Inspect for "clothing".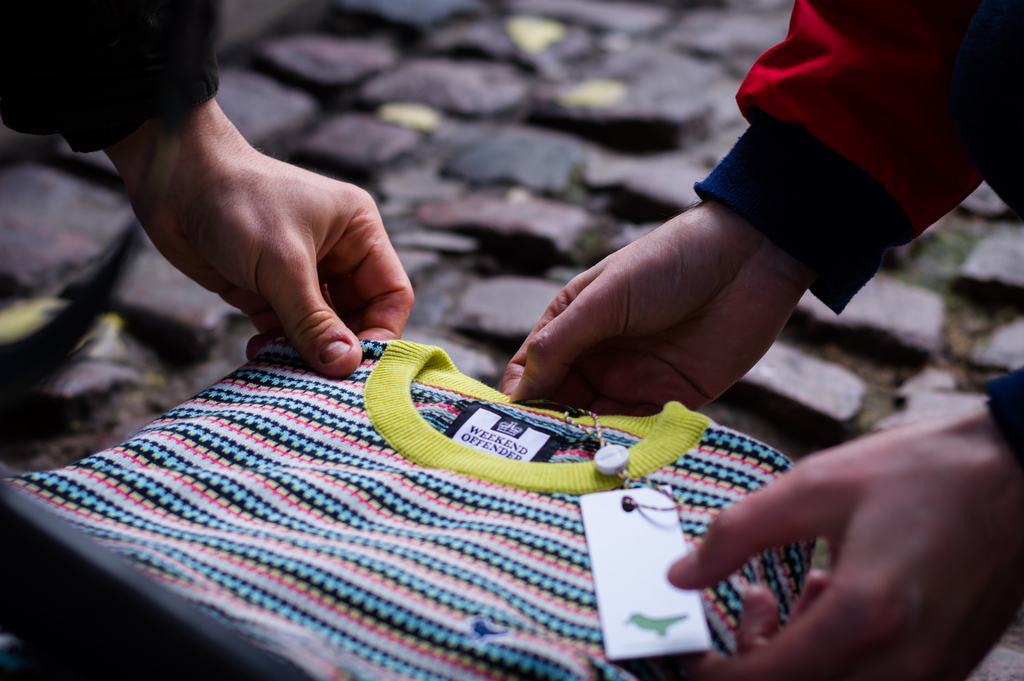
Inspection: x1=693 y1=0 x2=1023 y2=305.
